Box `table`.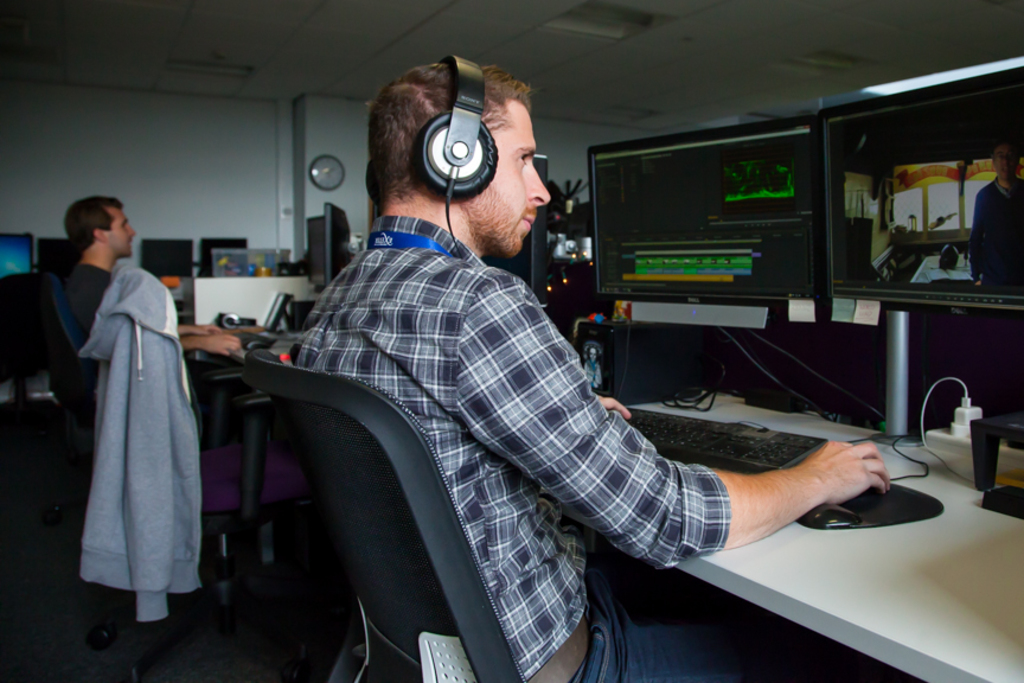
bbox=(626, 382, 1023, 682).
